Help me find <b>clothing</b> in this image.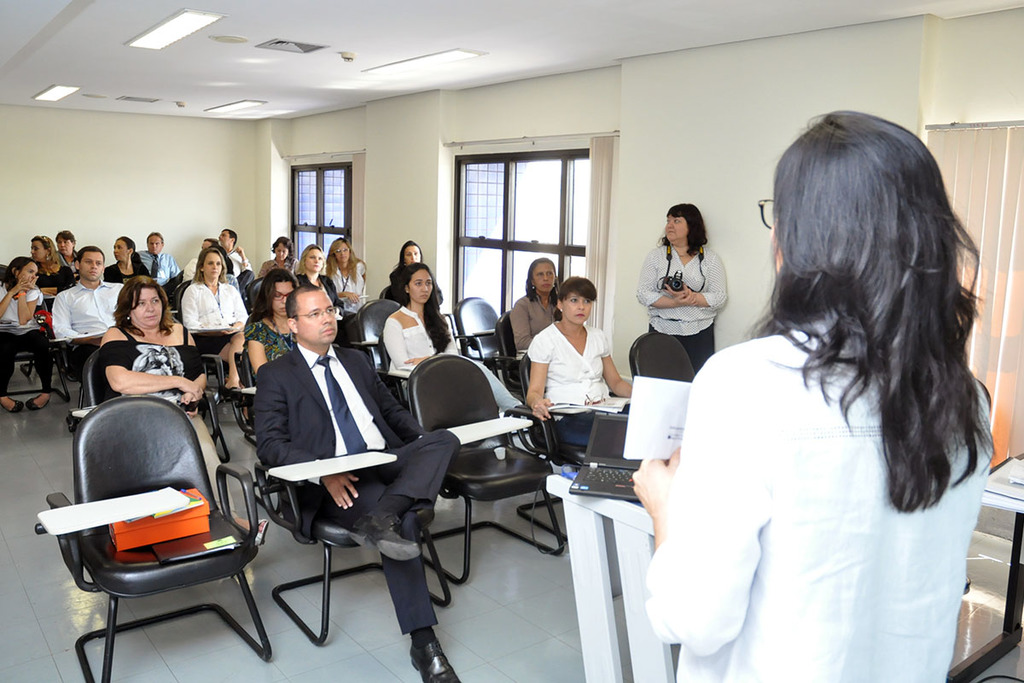
Found it: box=[60, 287, 137, 353].
